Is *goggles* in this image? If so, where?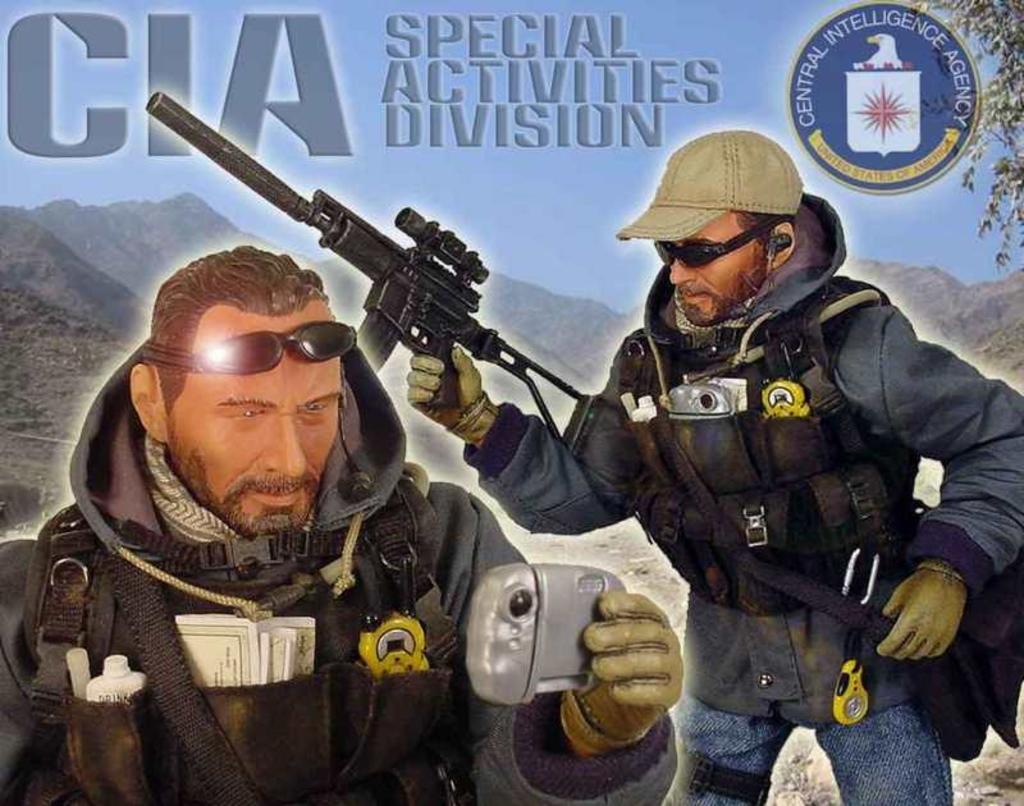
Yes, at pyautogui.locateOnScreen(652, 216, 776, 271).
